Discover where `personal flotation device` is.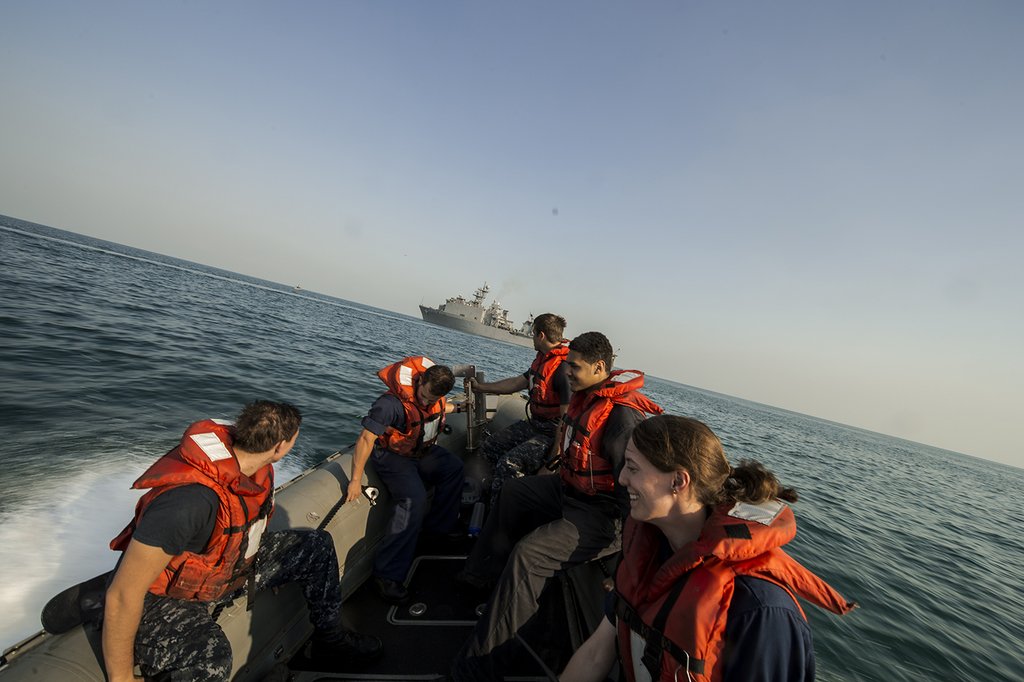
Discovered at 556, 354, 668, 508.
